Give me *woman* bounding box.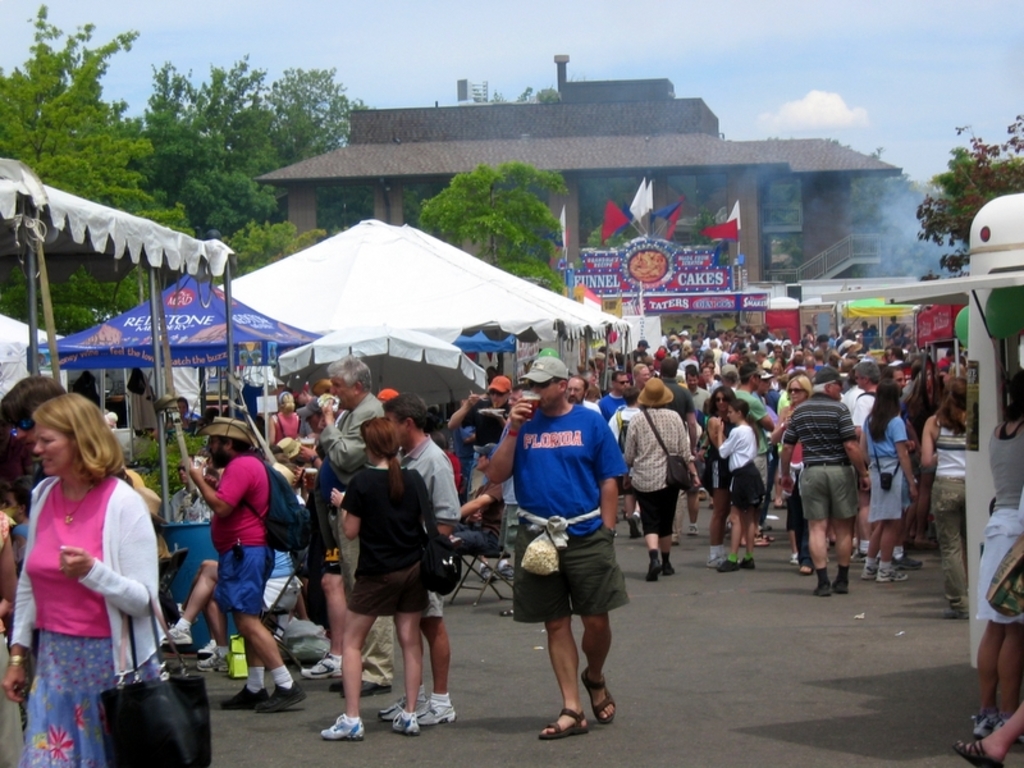
locate(12, 388, 174, 756).
